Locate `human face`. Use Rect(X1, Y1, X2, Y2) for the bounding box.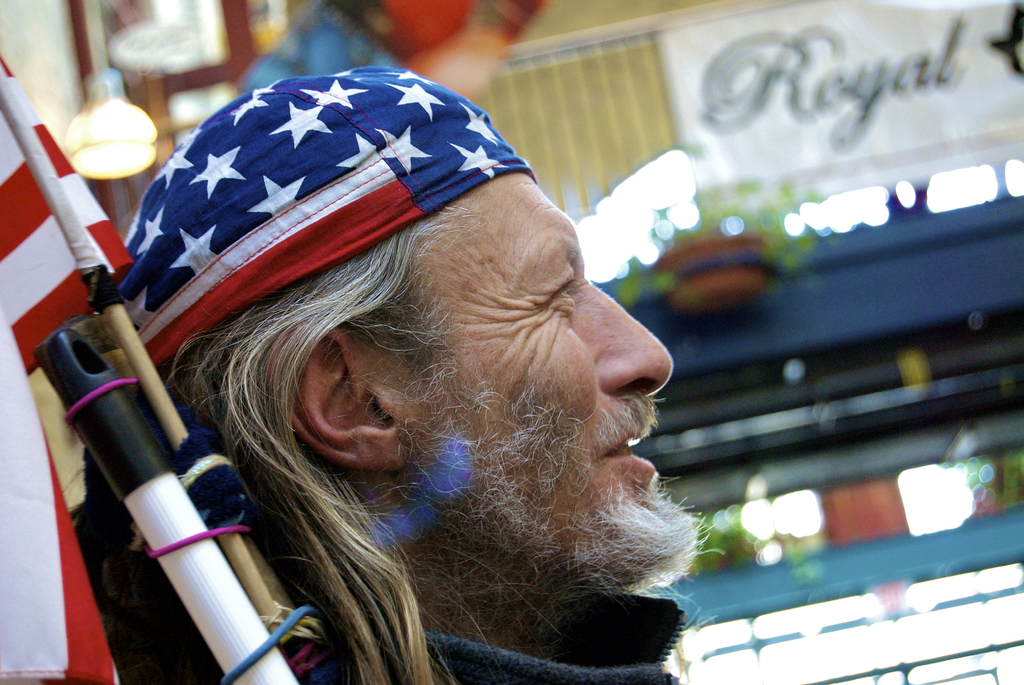
Rect(421, 167, 696, 598).
